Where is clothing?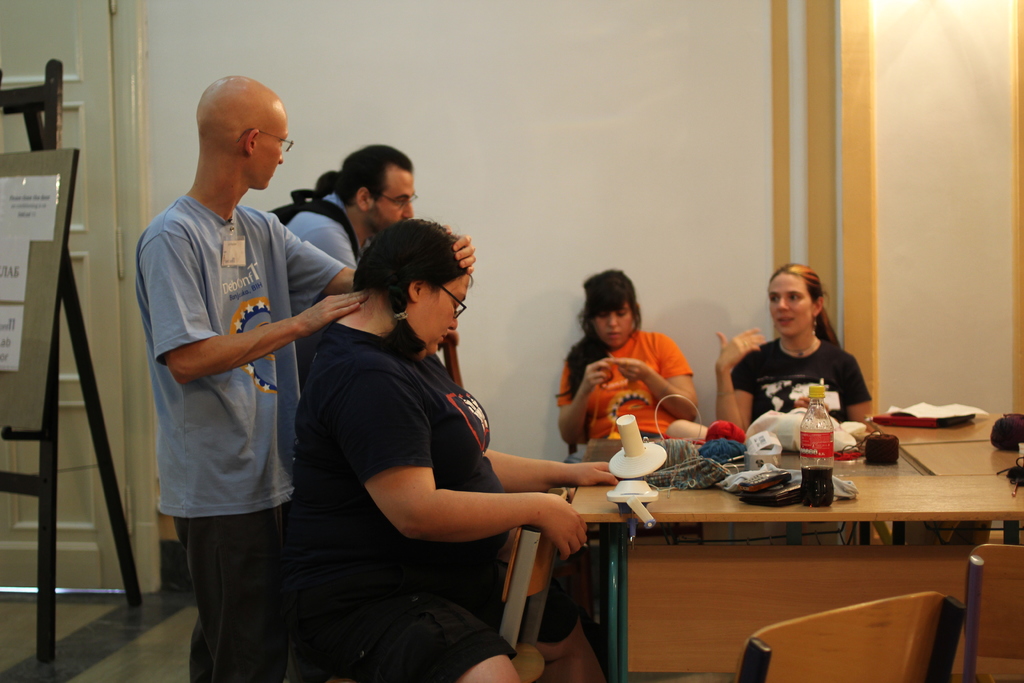
<box>289,312,510,682</box>.
